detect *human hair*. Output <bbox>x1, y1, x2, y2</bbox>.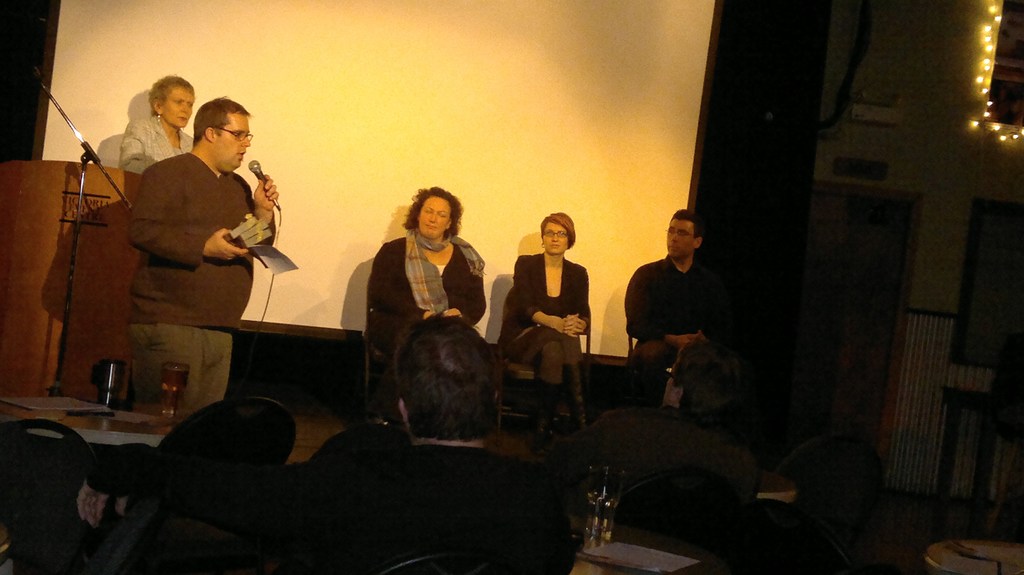
<bbox>149, 72, 194, 115</bbox>.
